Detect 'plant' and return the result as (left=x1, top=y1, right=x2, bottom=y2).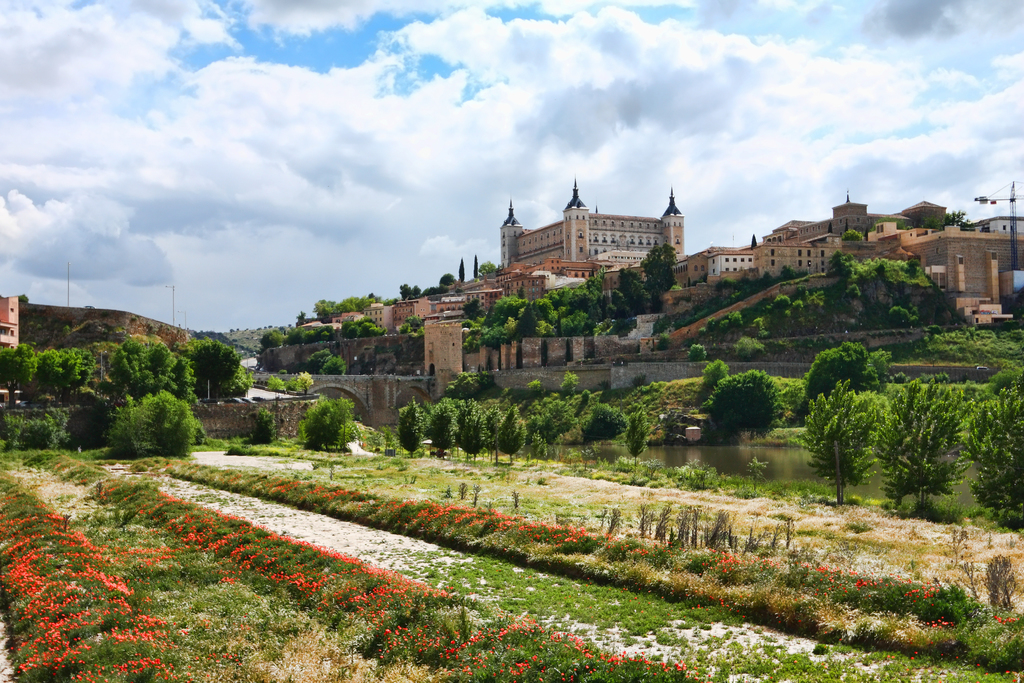
(left=689, top=343, right=707, bottom=358).
